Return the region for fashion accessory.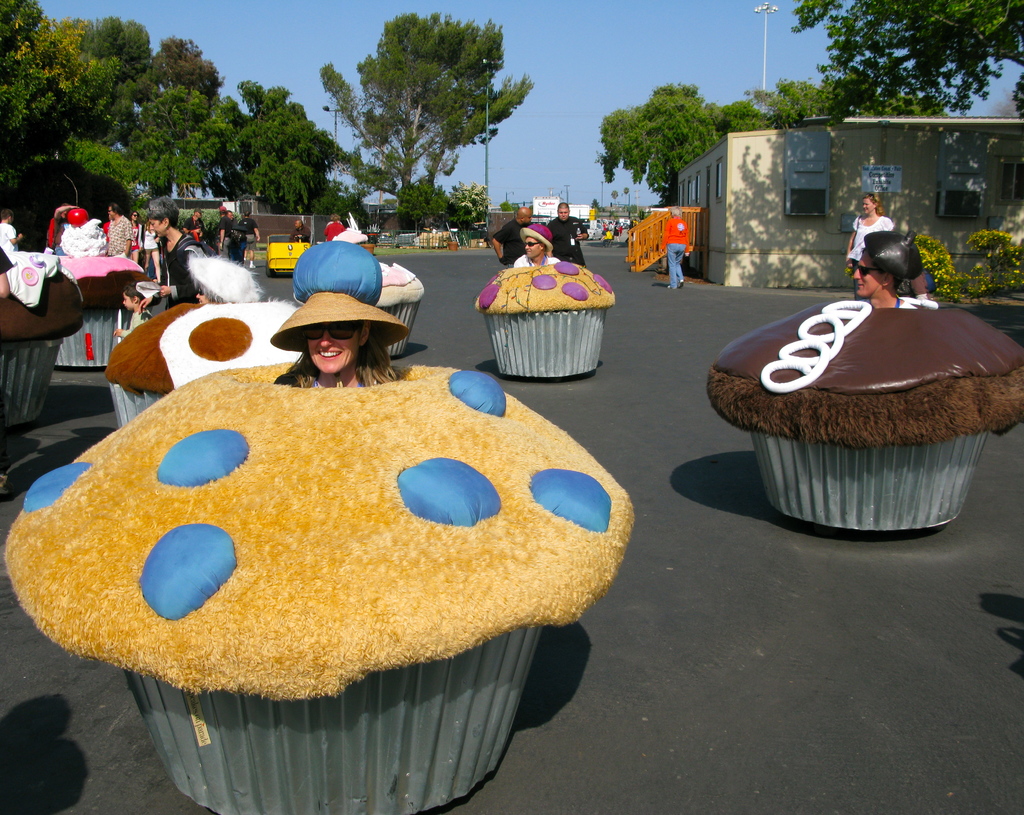
box=[863, 191, 879, 204].
